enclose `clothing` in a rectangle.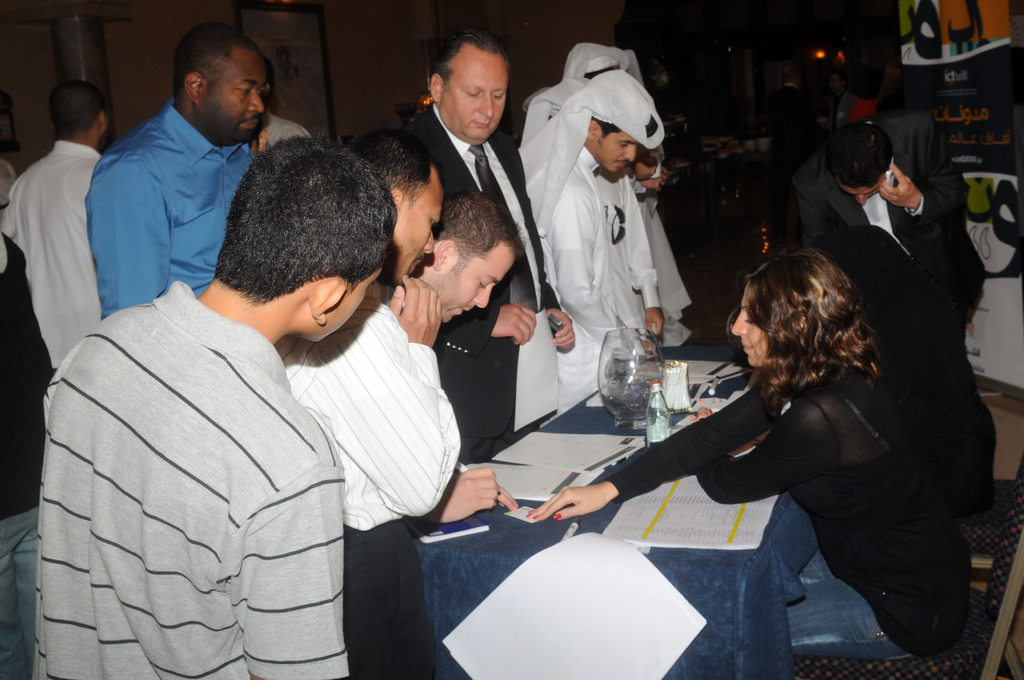
<bbox>273, 275, 445, 679</bbox>.
